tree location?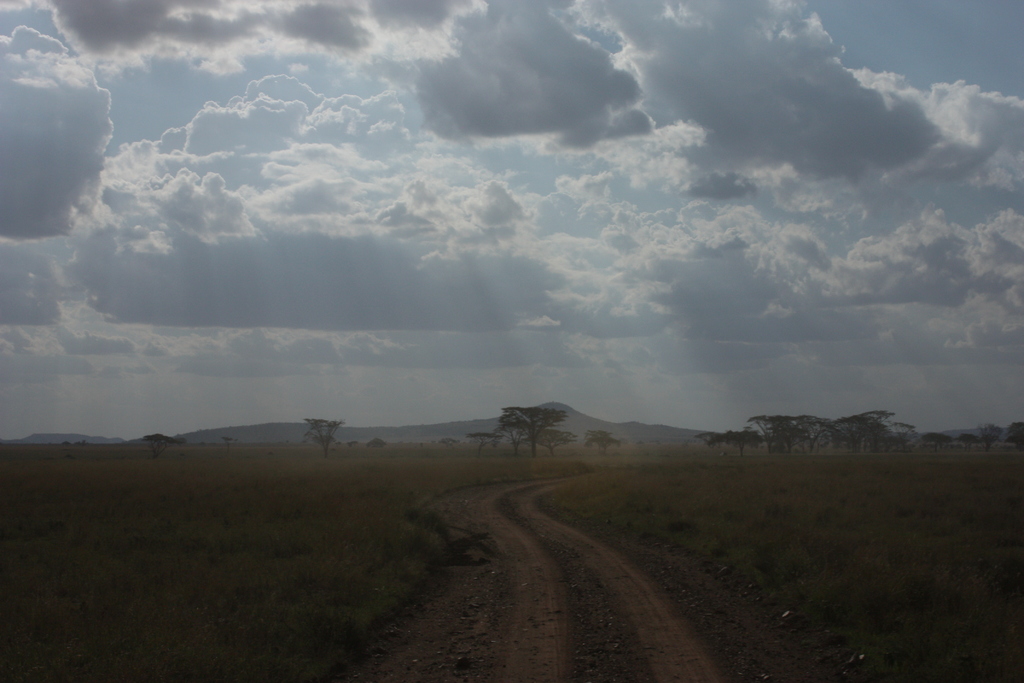
x1=499, y1=406, x2=566, y2=451
